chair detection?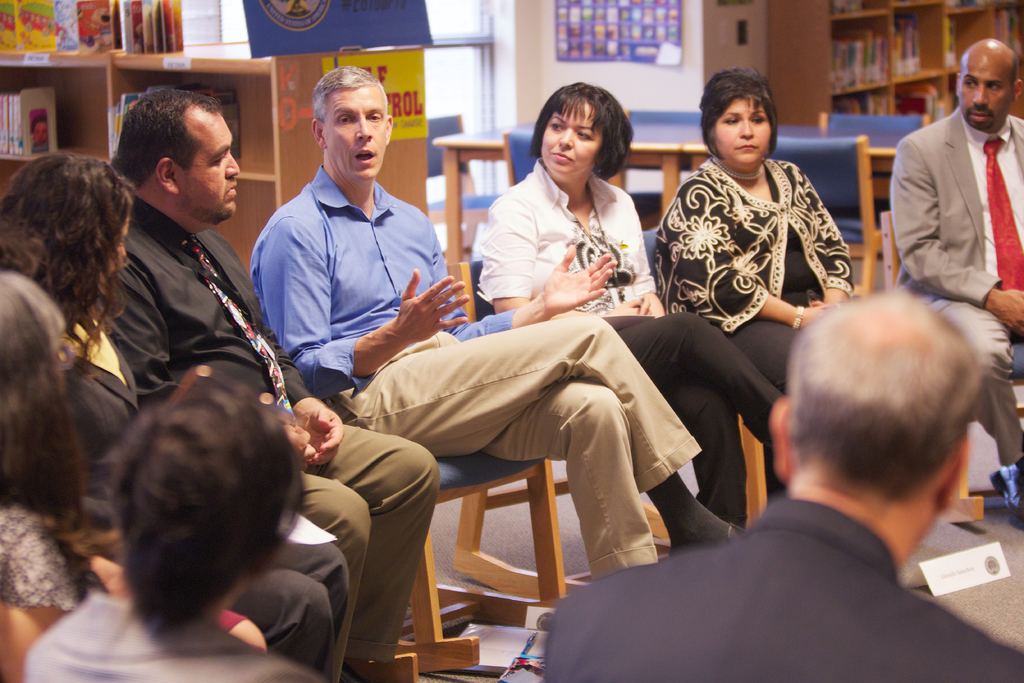
424 114 509 254
